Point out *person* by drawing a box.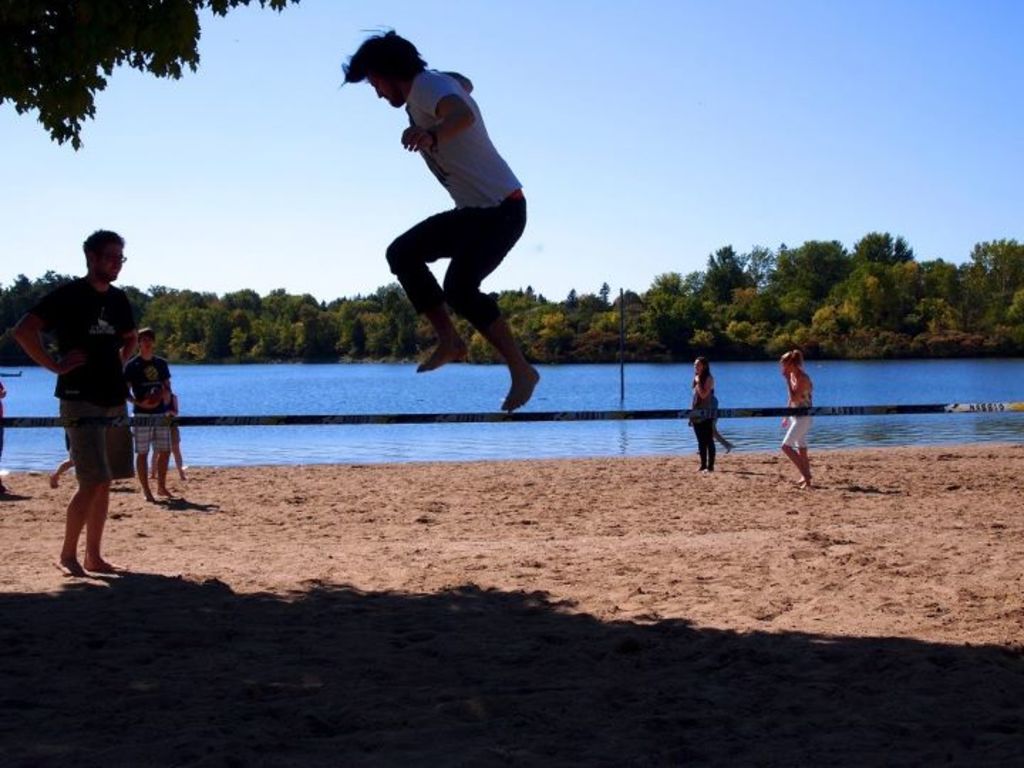
BBox(357, 26, 543, 417).
